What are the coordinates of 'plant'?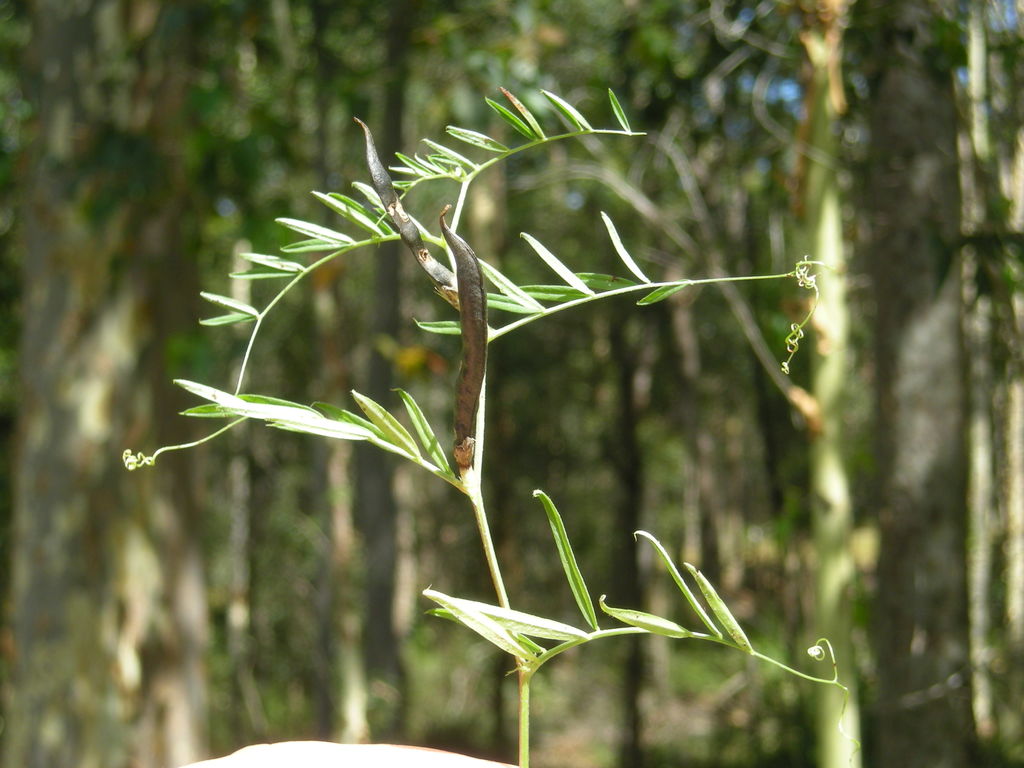
[x1=79, y1=47, x2=834, y2=767].
